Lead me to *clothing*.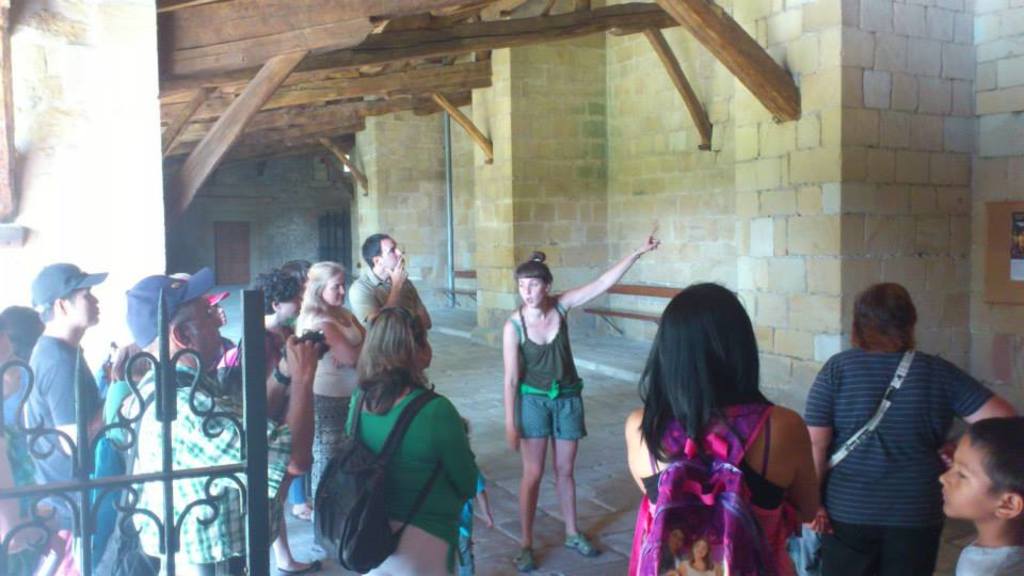
Lead to [left=505, top=290, right=591, bottom=442].
